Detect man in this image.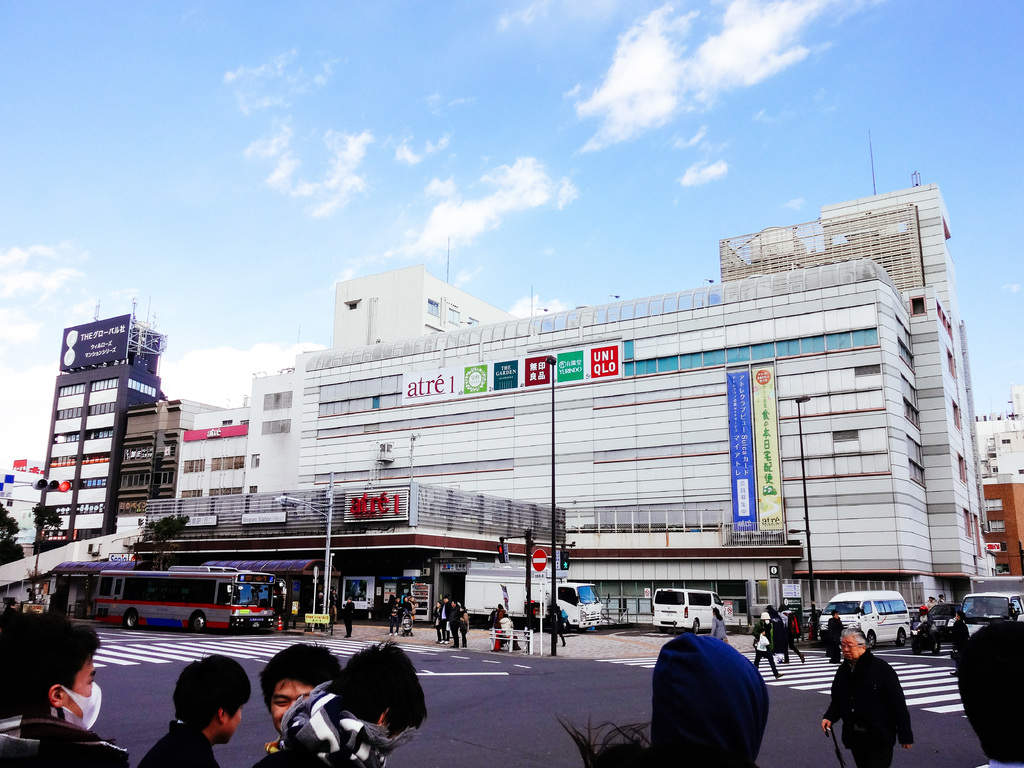
Detection: box(255, 637, 432, 767).
